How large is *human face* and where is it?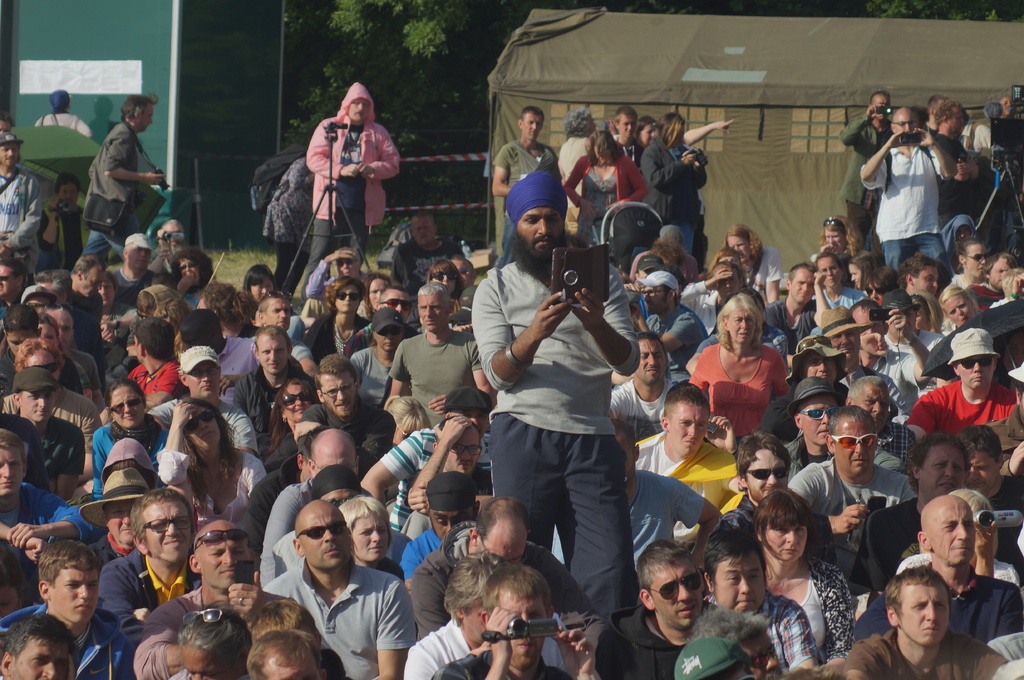
Bounding box: select_region(452, 409, 482, 435).
